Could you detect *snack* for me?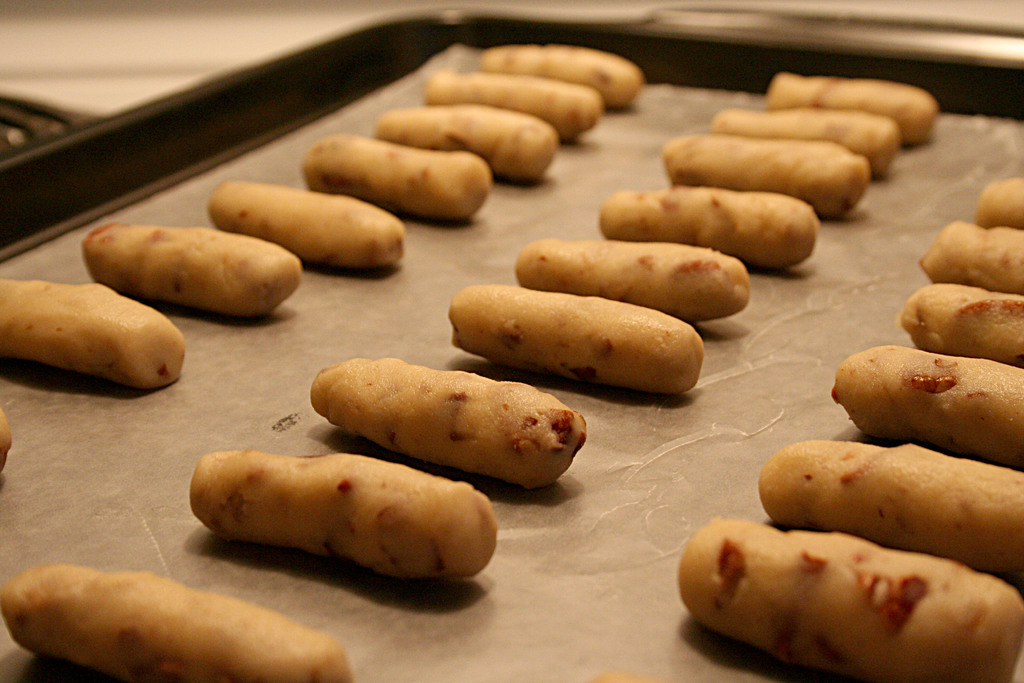
Detection result: {"x1": 0, "y1": 572, "x2": 364, "y2": 682}.
